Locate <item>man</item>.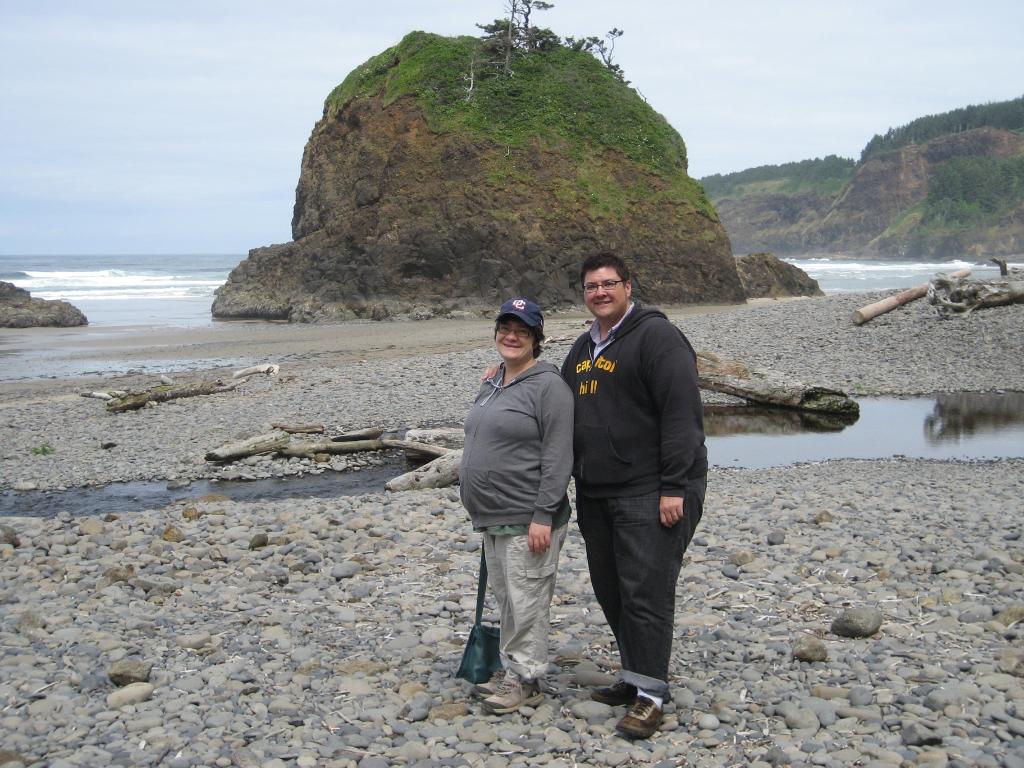
Bounding box: bbox=(543, 264, 700, 707).
